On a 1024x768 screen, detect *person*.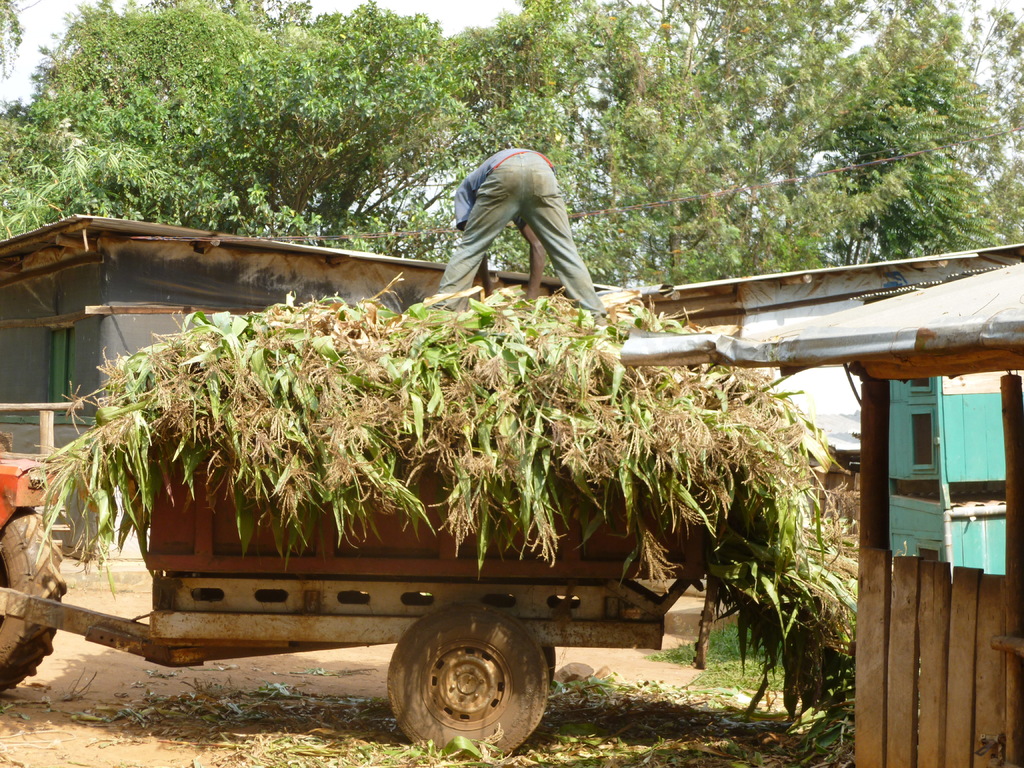
{"x1": 419, "y1": 141, "x2": 605, "y2": 325}.
